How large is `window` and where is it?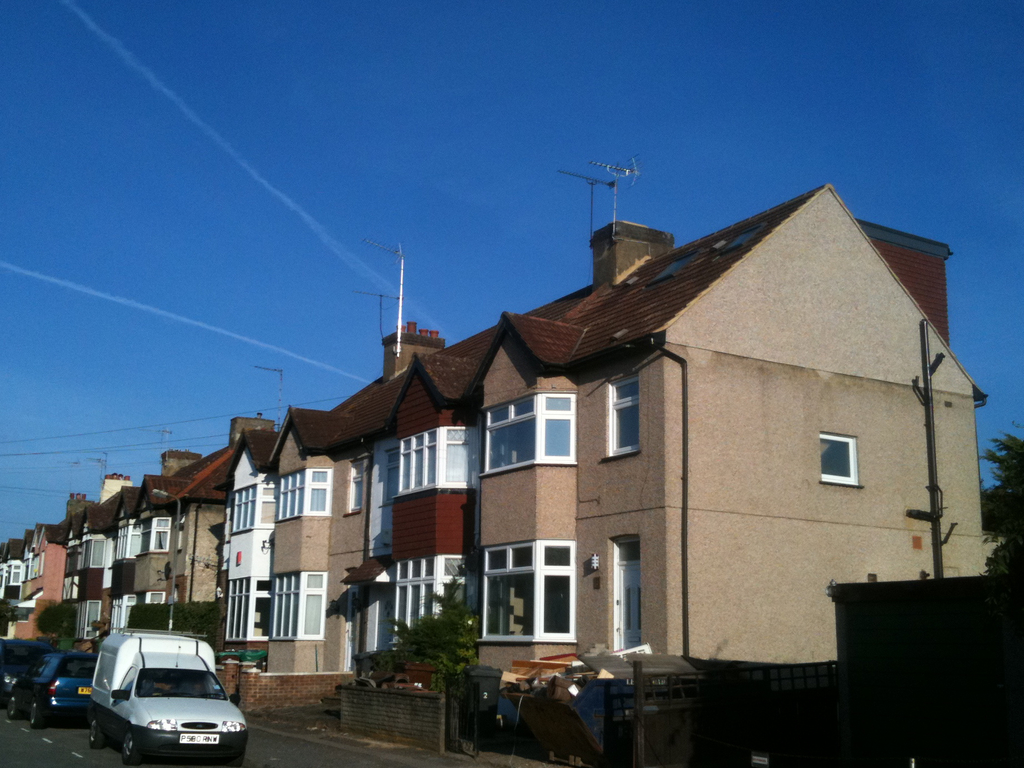
Bounding box: x1=391 y1=560 x2=468 y2=653.
